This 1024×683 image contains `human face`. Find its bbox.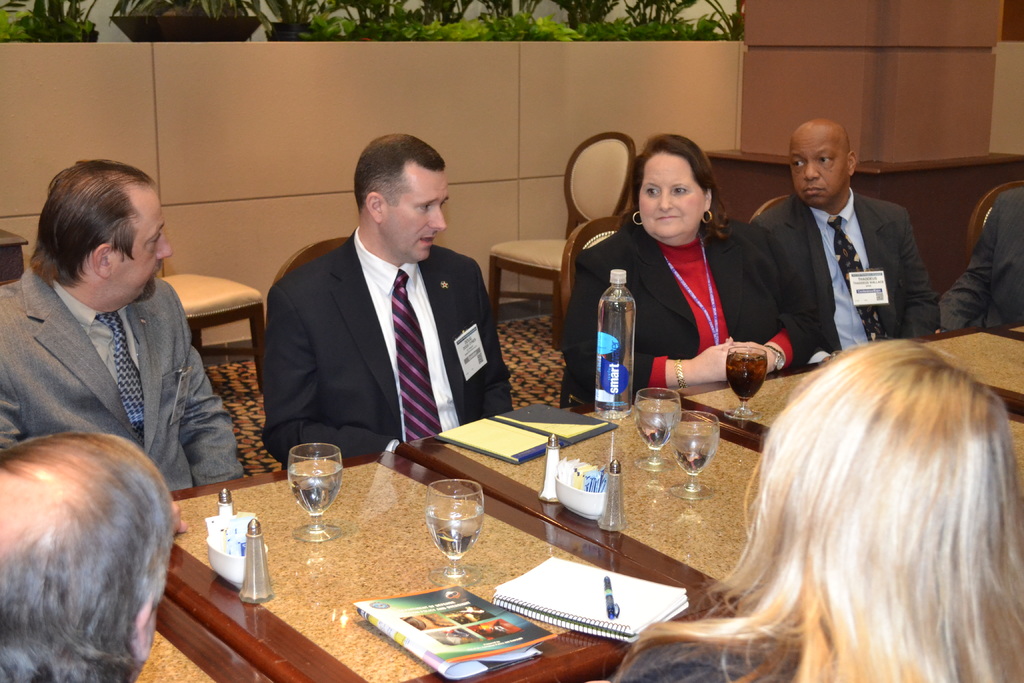
636 152 707 240.
